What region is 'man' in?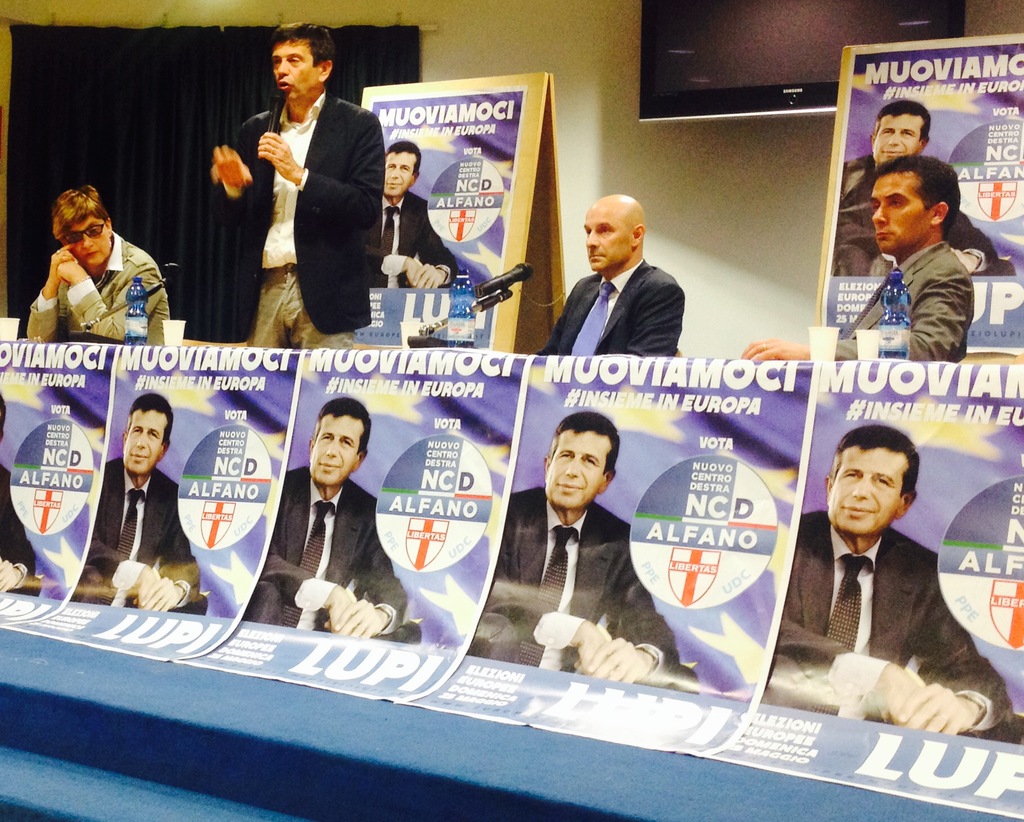
(left=23, top=186, right=170, bottom=347).
